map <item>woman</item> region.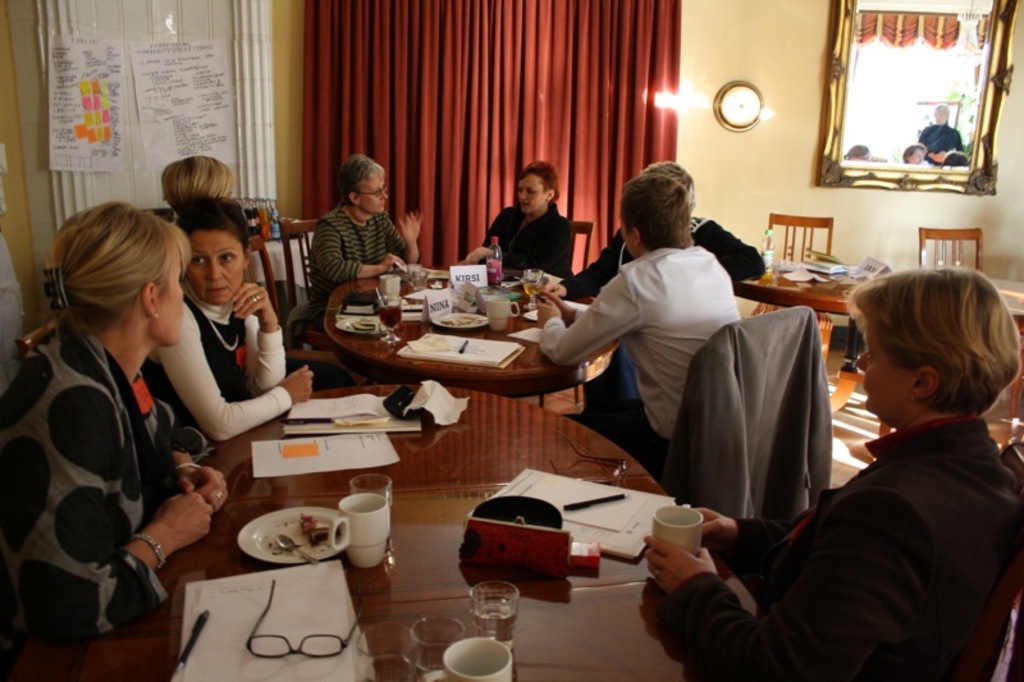
Mapped to [532, 168, 749, 496].
